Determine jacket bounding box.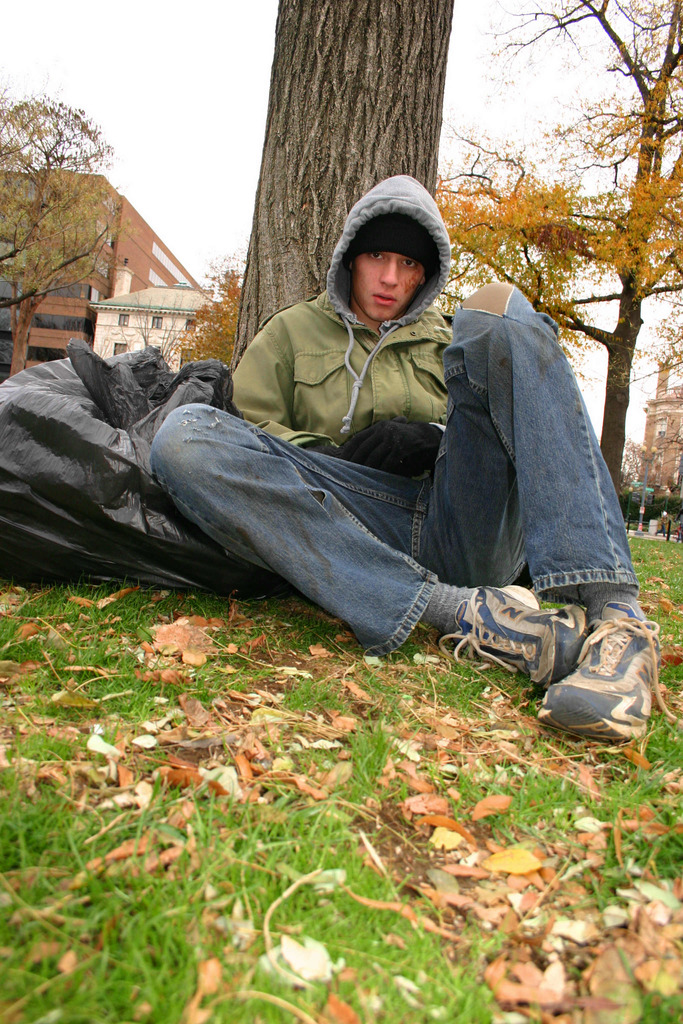
Determined: l=210, t=188, r=513, b=478.
